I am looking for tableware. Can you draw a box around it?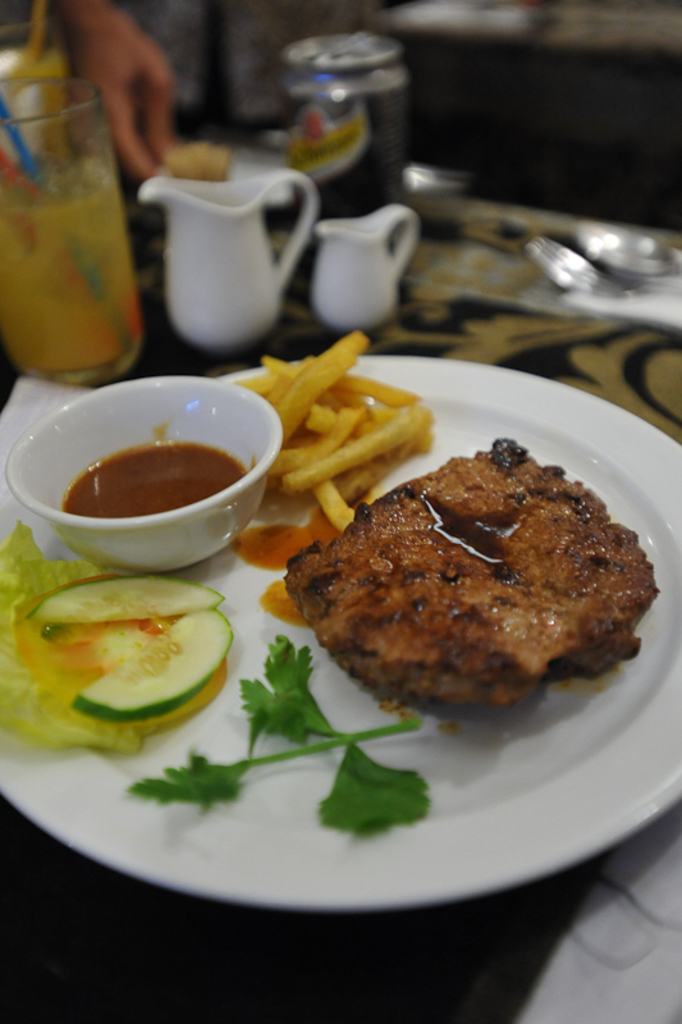
Sure, the bounding box is (x1=0, y1=10, x2=79, y2=173).
